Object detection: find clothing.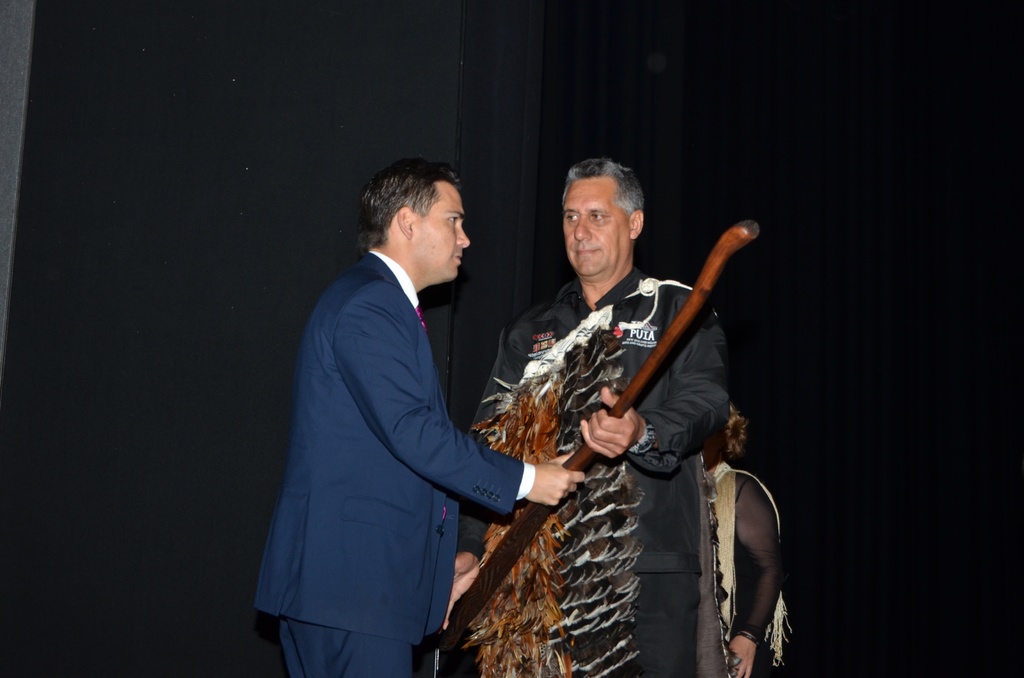
708:460:794:677.
